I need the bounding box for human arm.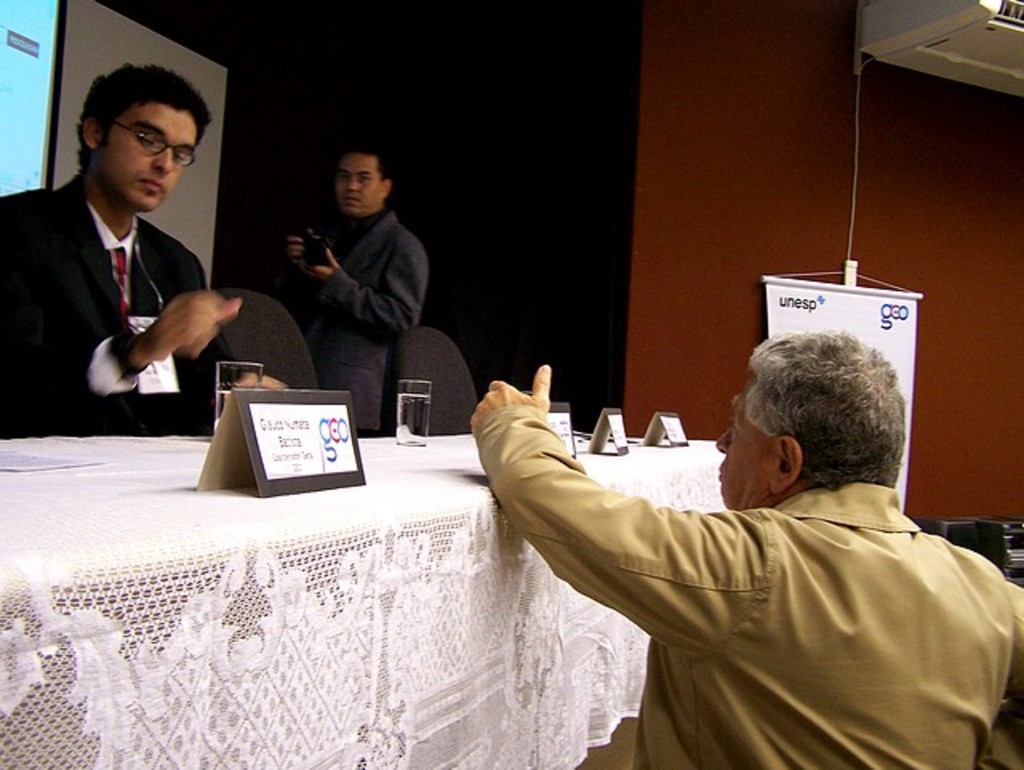
Here it is: pyautogui.locateOnScreen(298, 221, 435, 344).
